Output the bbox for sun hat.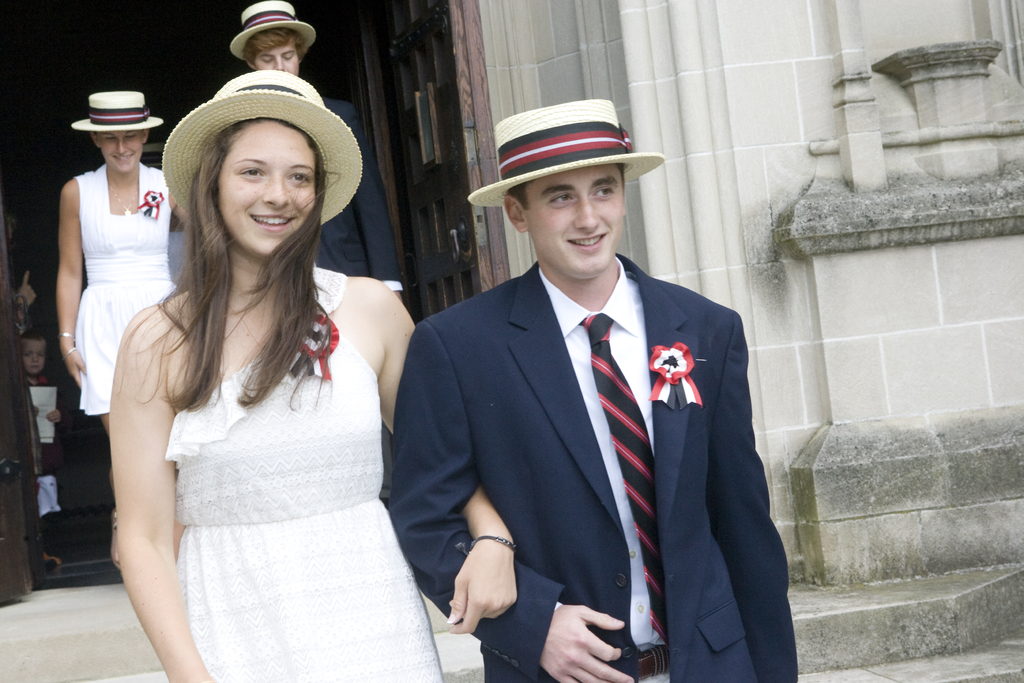
detection(467, 95, 669, 215).
